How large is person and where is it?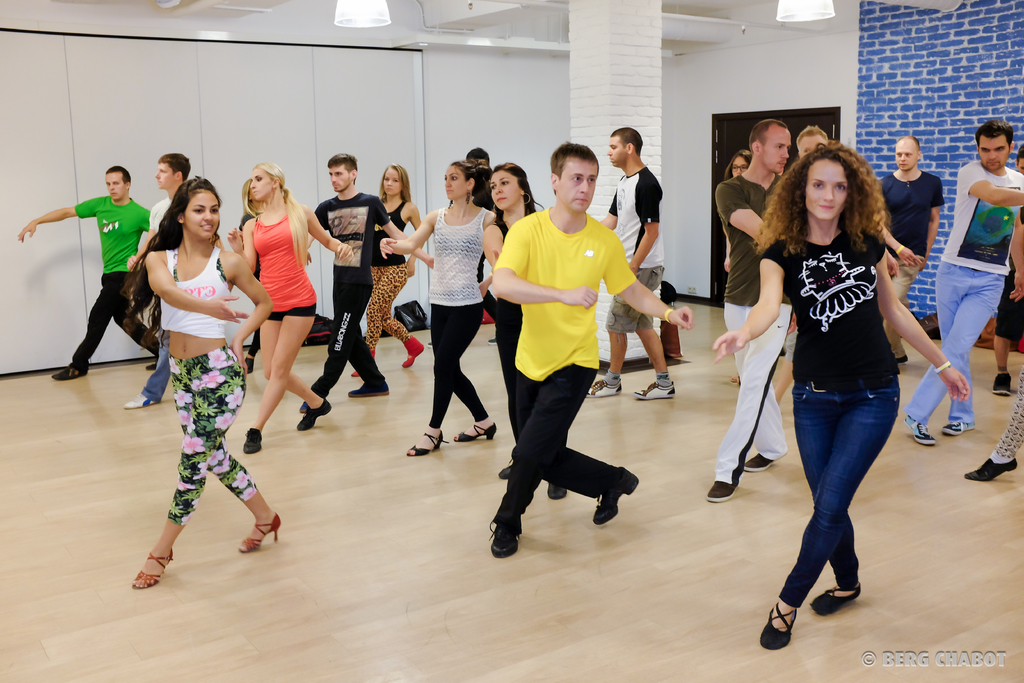
Bounding box: (465,142,516,354).
